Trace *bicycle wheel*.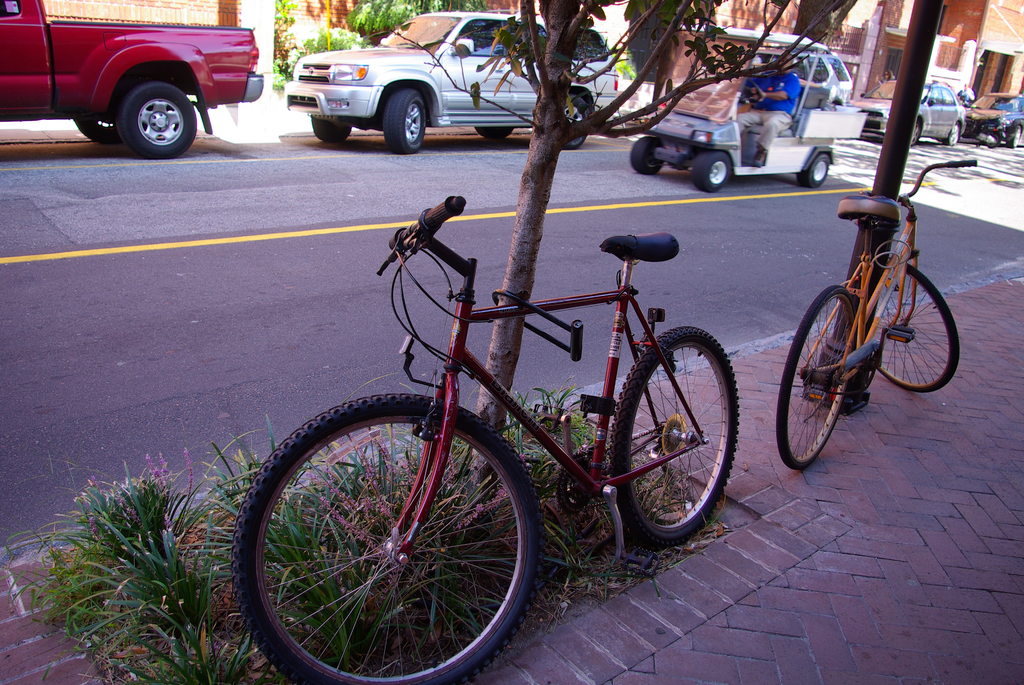
Traced to pyautogui.locateOnScreen(853, 265, 957, 394).
